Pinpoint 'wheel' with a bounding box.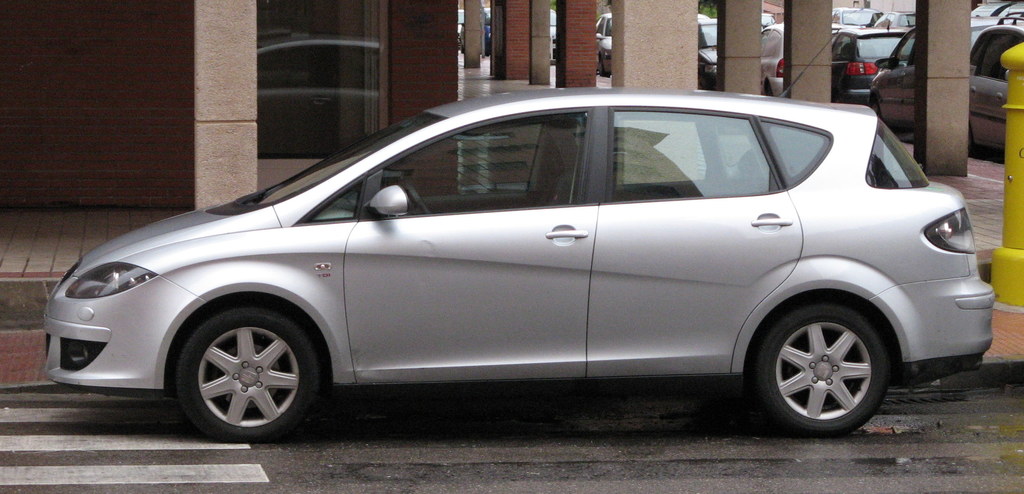
760/292/906/430.
